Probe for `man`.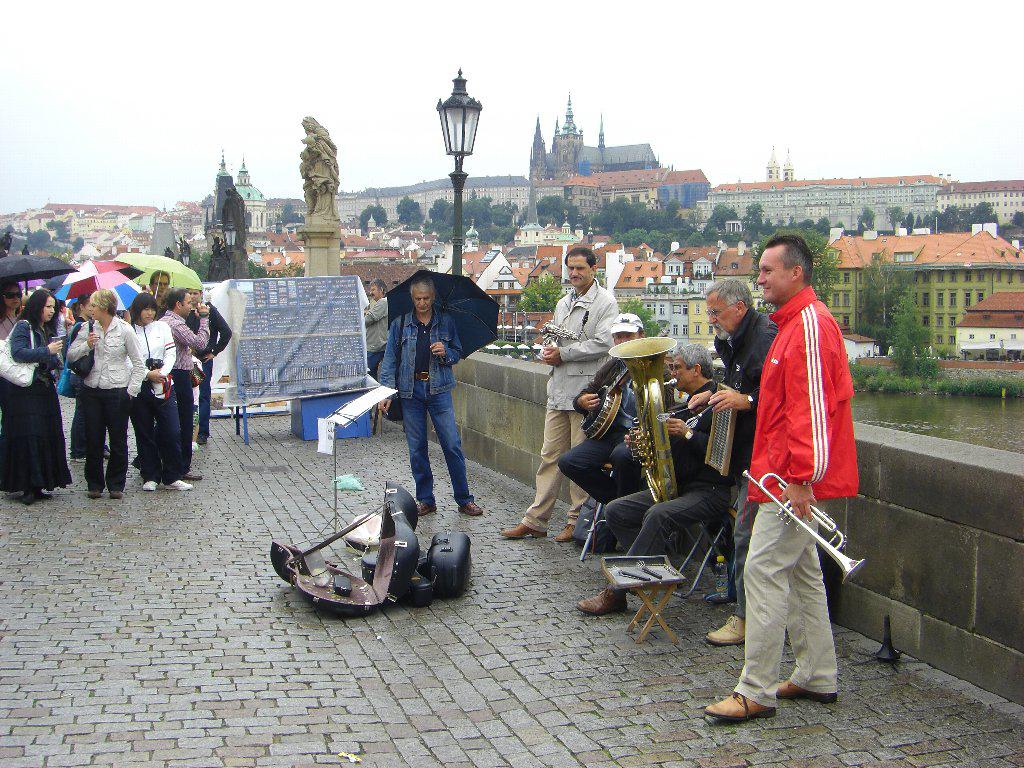
Probe result: locate(147, 270, 171, 322).
